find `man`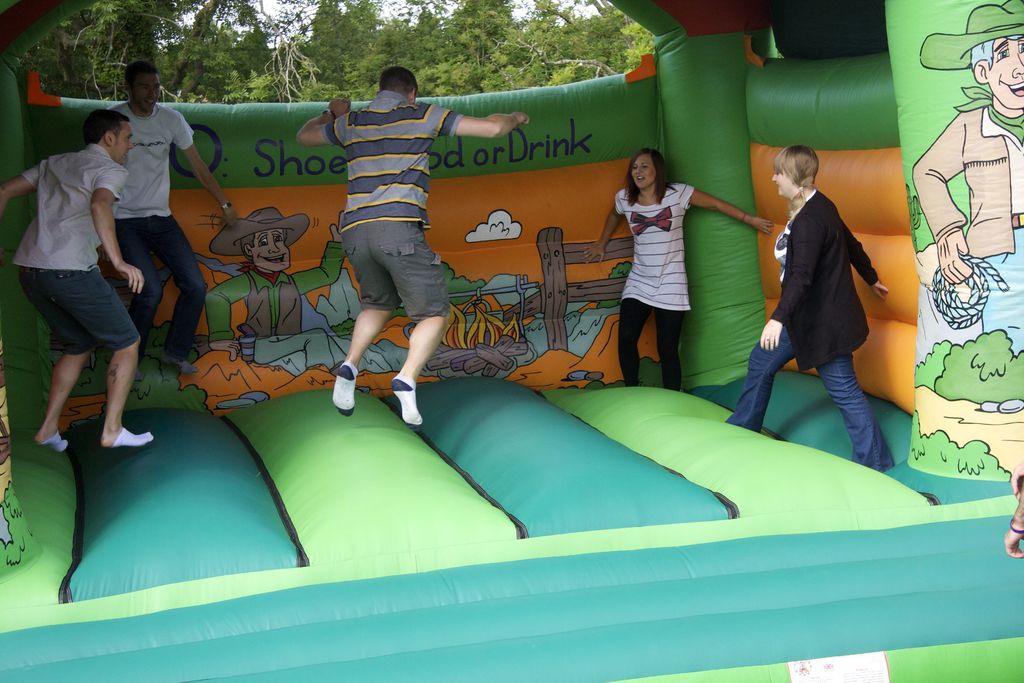
(left=6, top=95, right=160, bottom=461)
